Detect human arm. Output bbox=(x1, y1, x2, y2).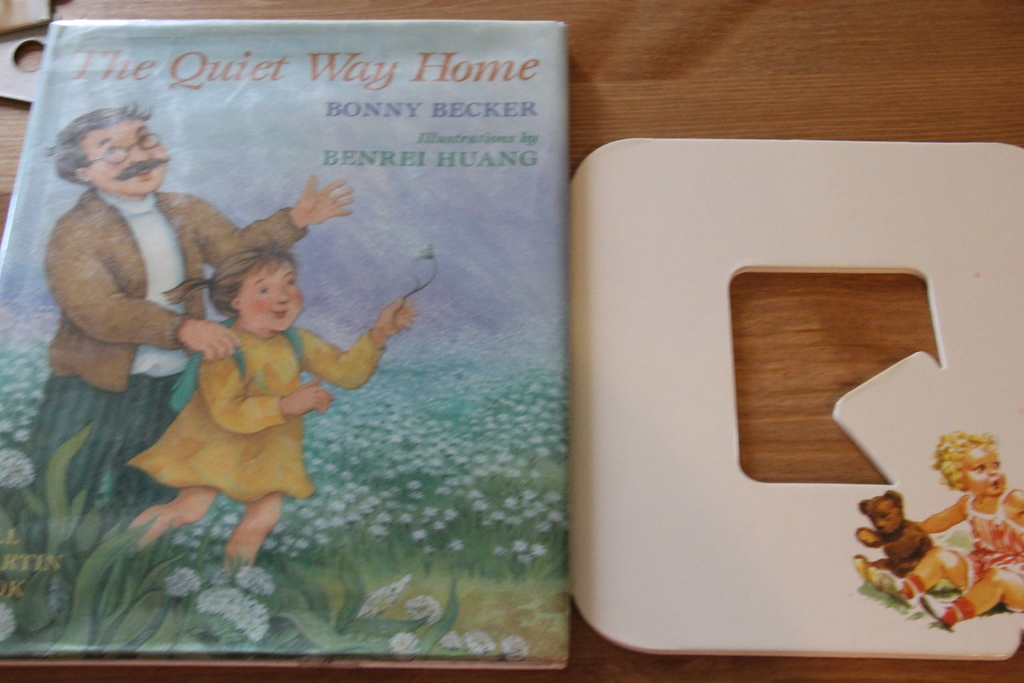
bbox=(189, 327, 332, 434).
